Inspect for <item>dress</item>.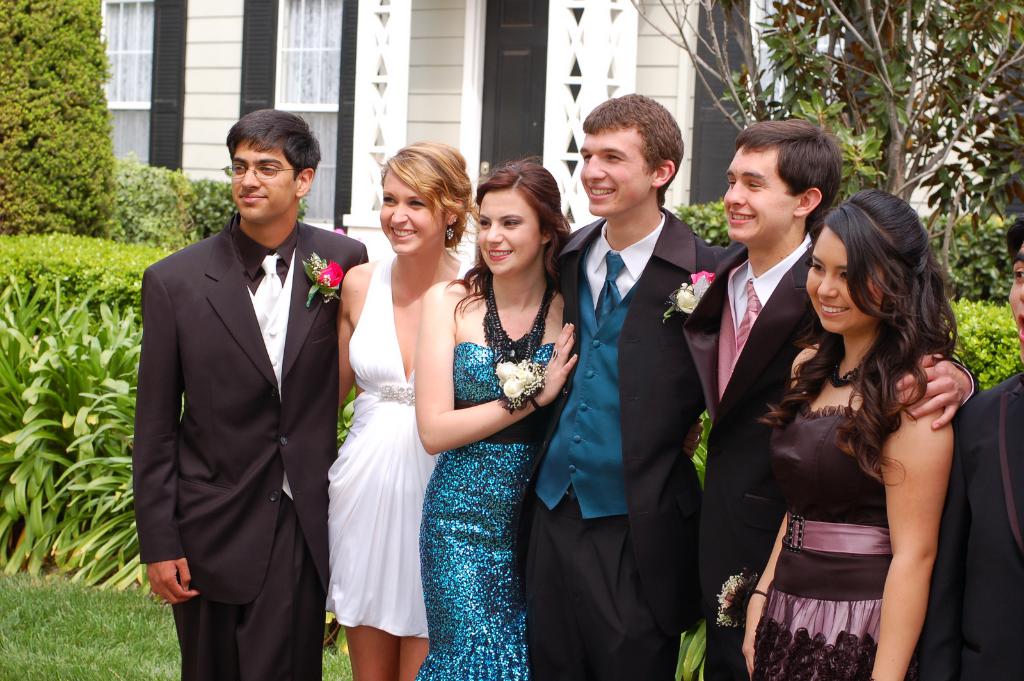
Inspection: 409/338/555/680.
